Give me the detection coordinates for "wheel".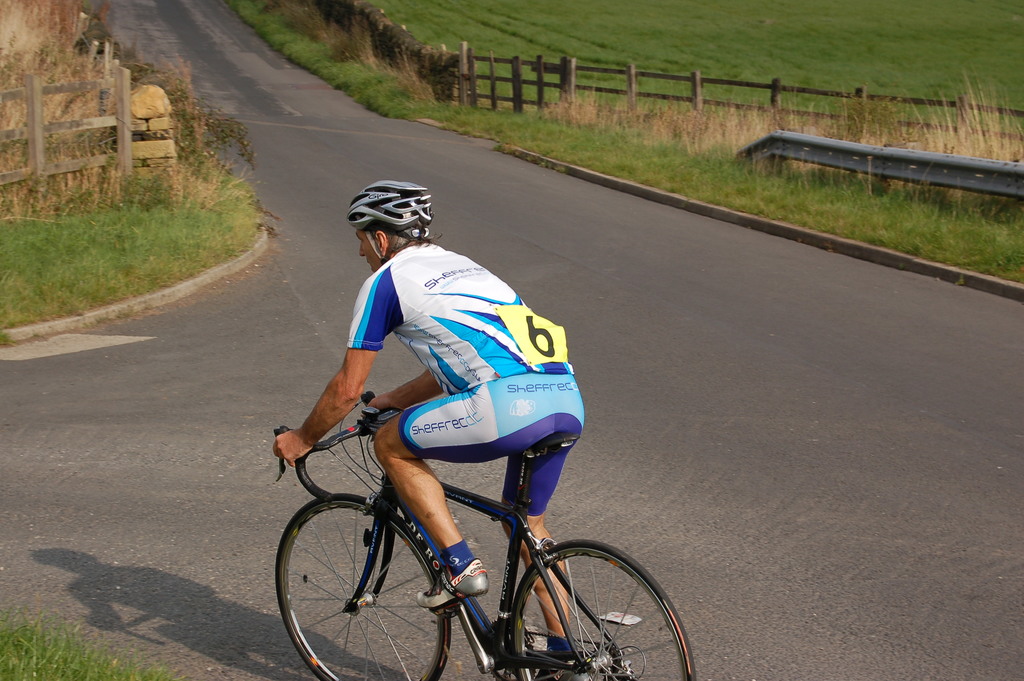
[512, 538, 696, 680].
